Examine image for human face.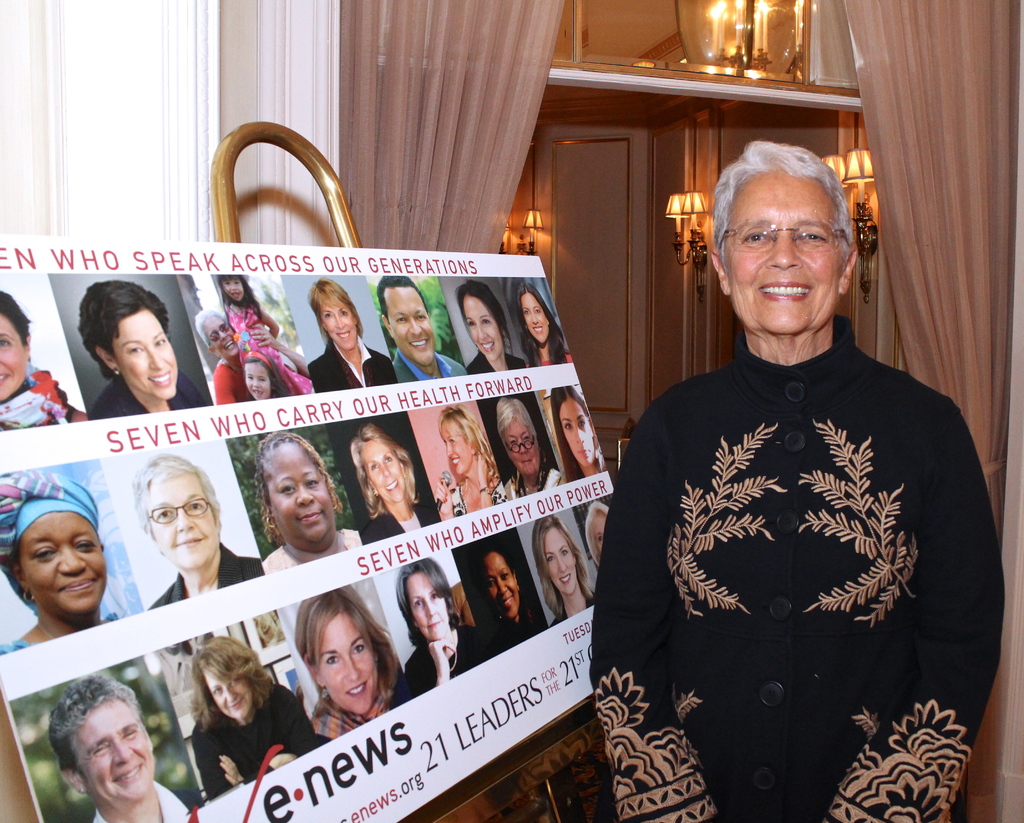
Examination result: [left=314, top=620, right=379, bottom=711].
